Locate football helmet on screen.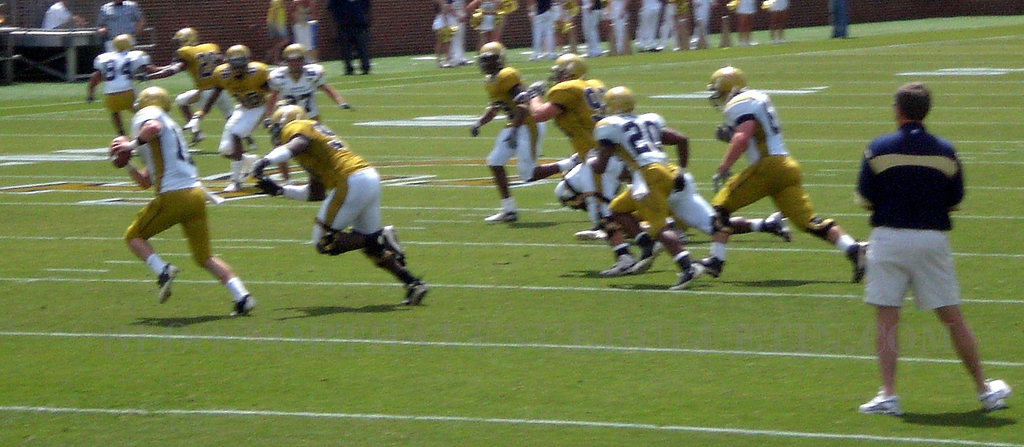
On screen at <bbox>170, 25, 200, 42</bbox>.
